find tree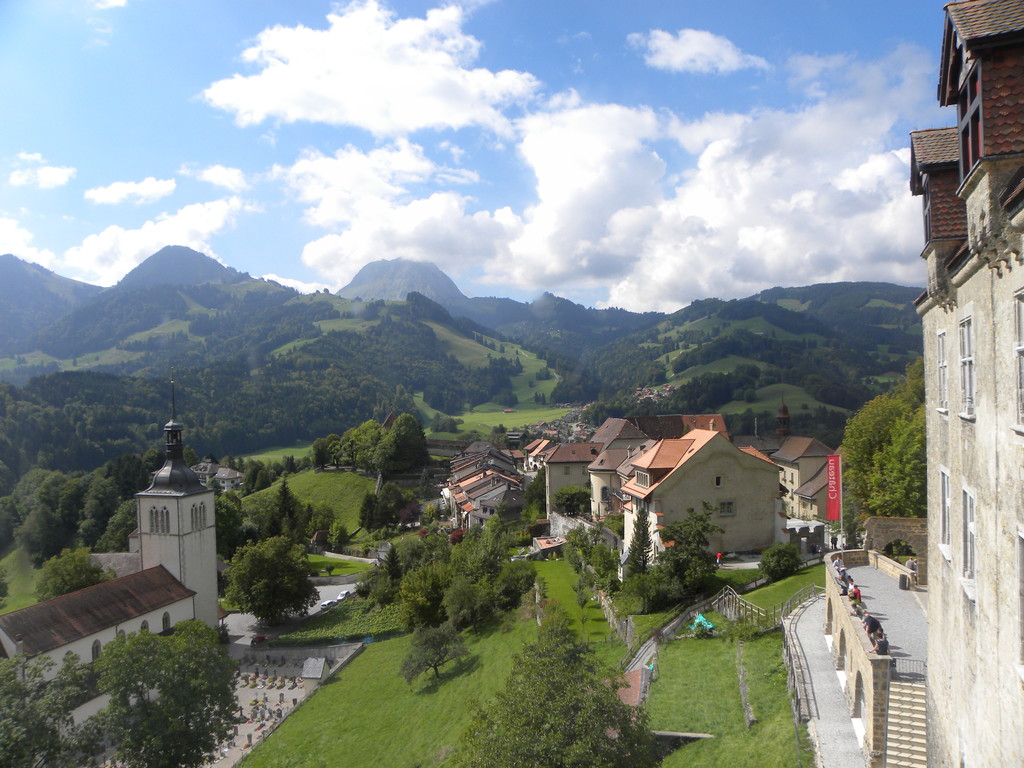
box(222, 537, 318, 634)
